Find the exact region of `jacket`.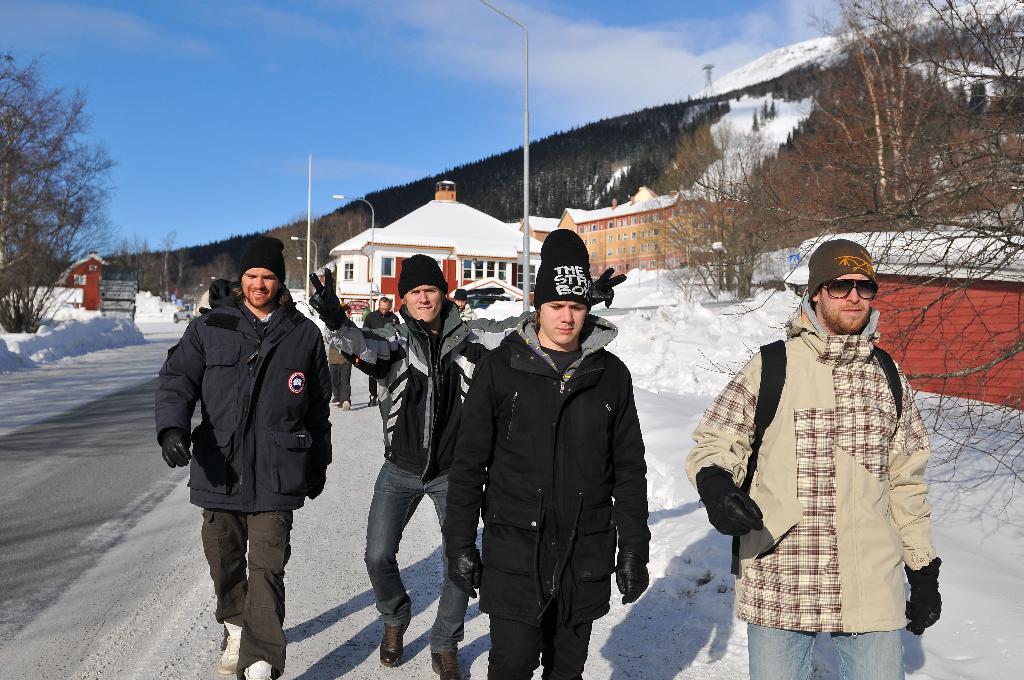
Exact region: left=440, top=308, right=650, bottom=635.
